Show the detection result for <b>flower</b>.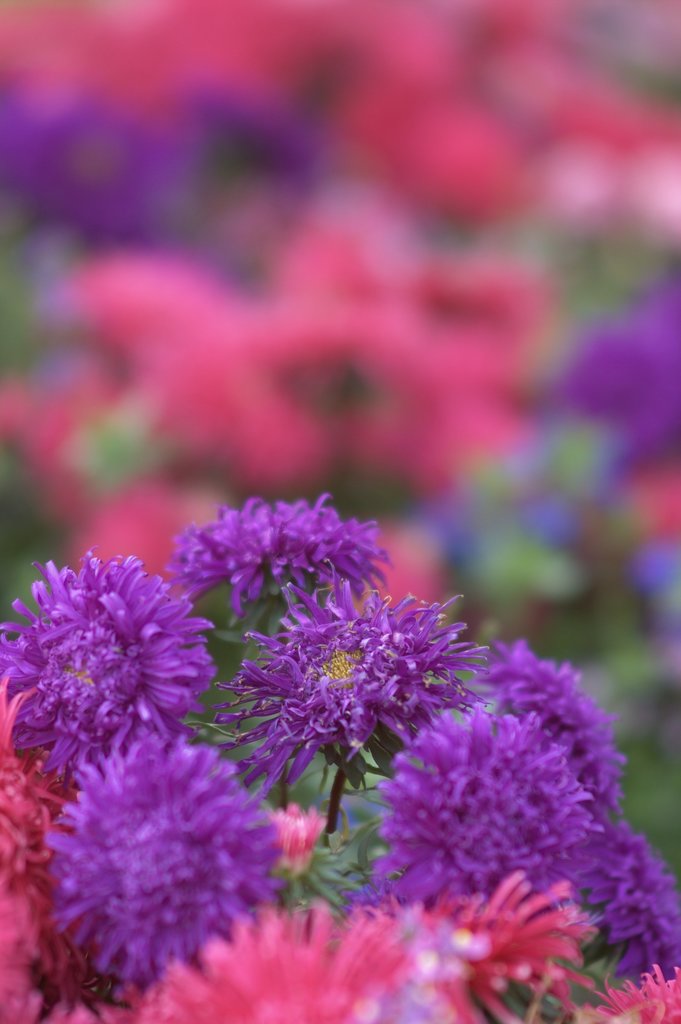
(left=221, top=576, right=477, bottom=788).
